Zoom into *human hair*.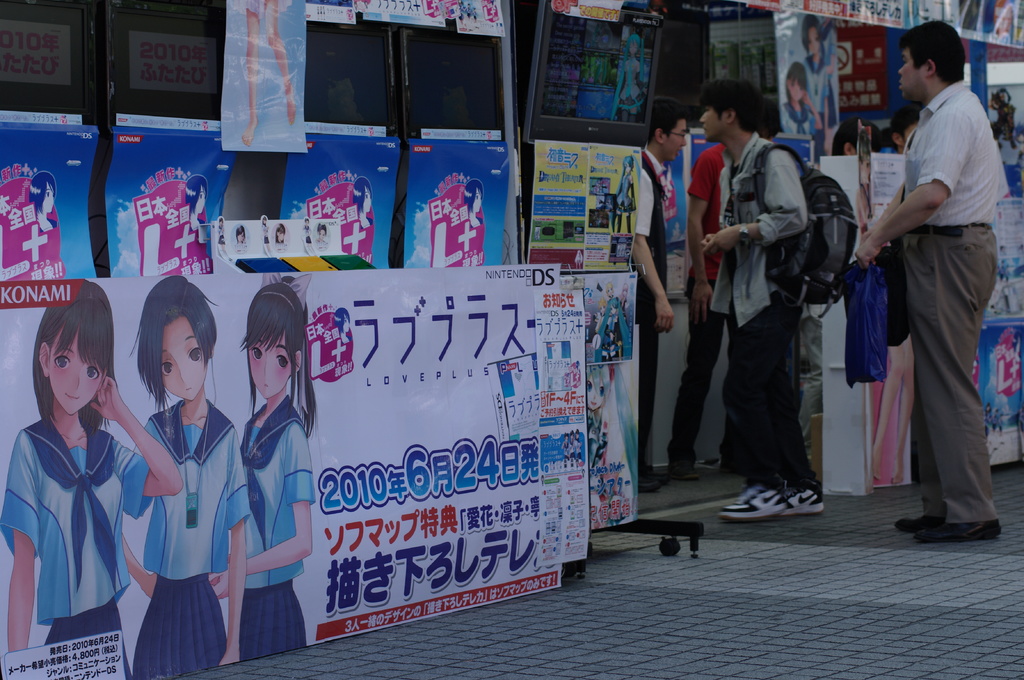
Zoom target: [216,216,223,229].
